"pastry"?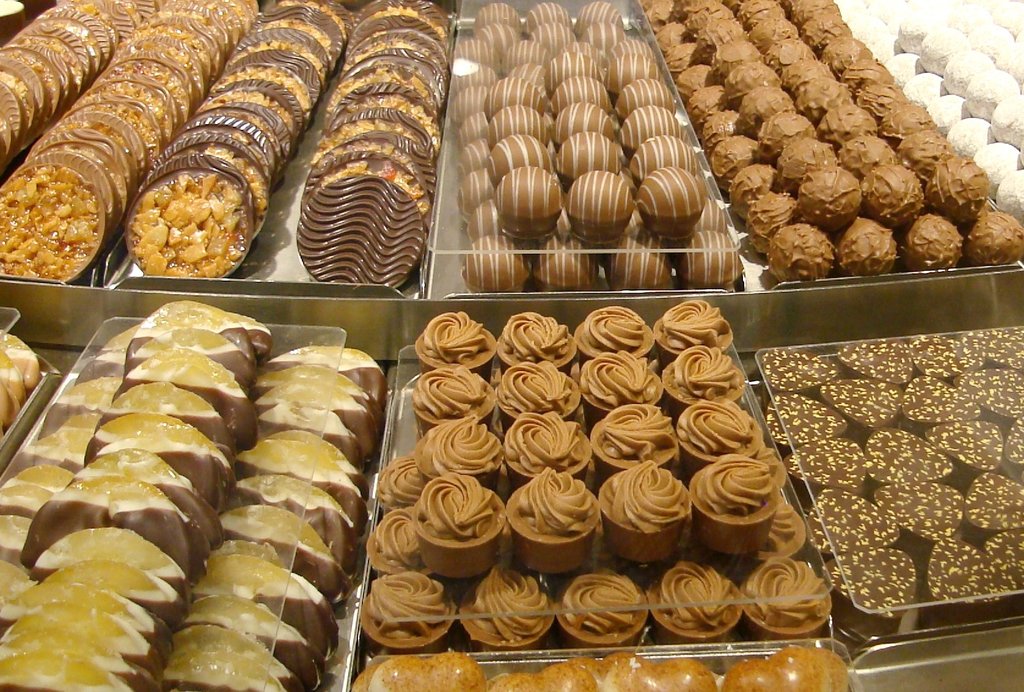
Rect(500, 359, 581, 433)
